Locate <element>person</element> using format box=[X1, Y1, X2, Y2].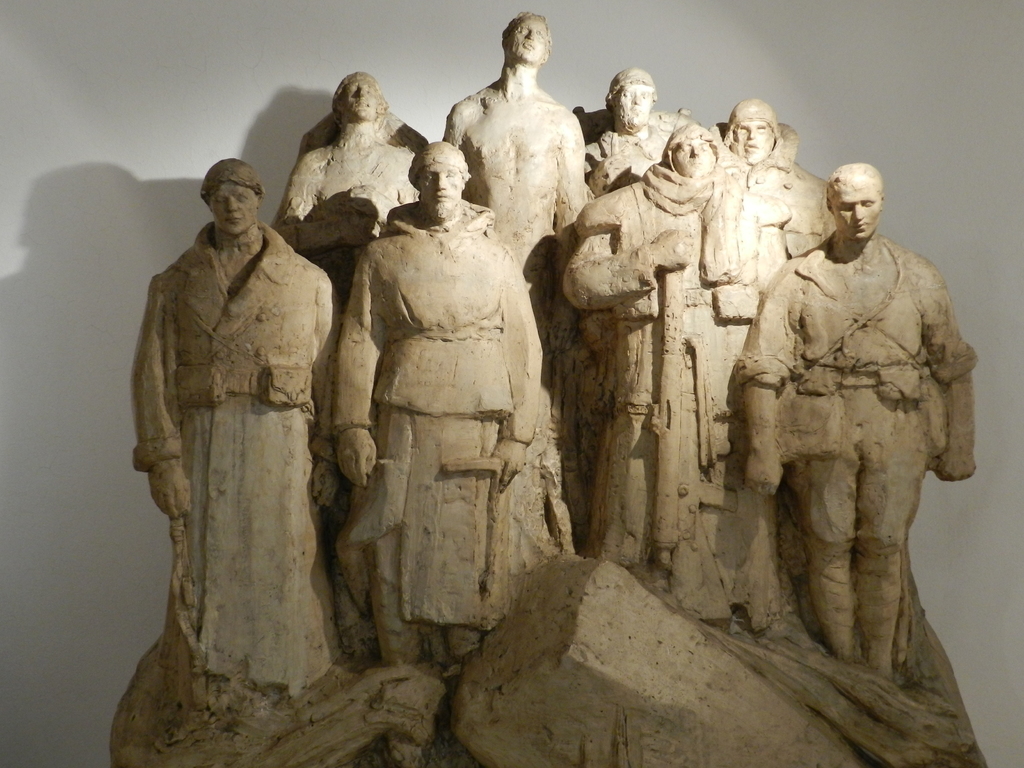
box=[582, 67, 701, 205].
